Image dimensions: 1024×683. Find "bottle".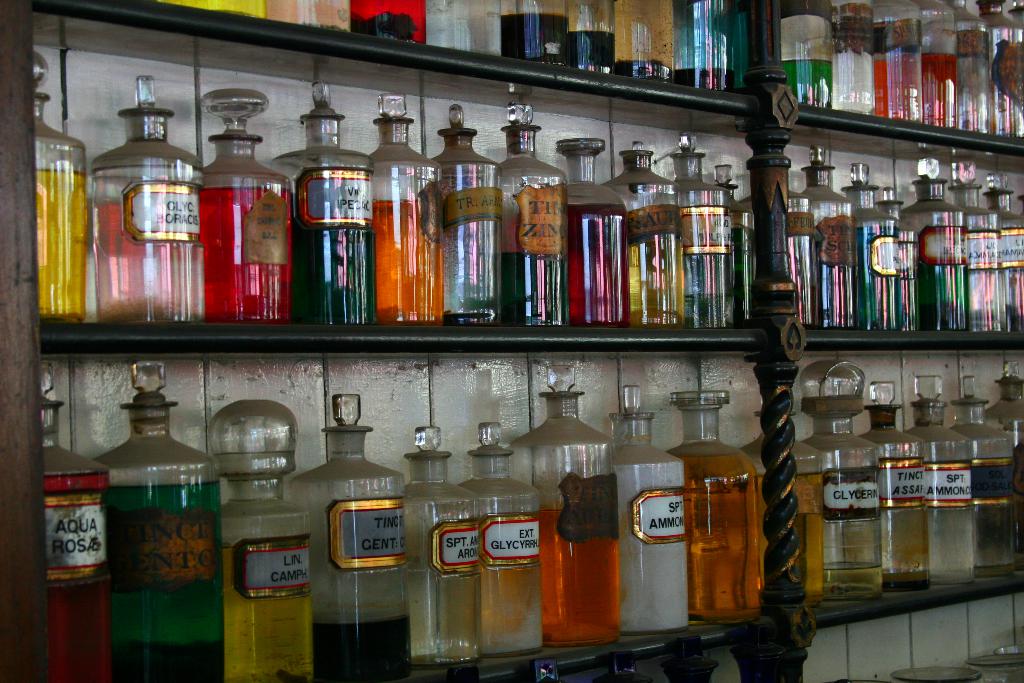
[436,107,508,324].
